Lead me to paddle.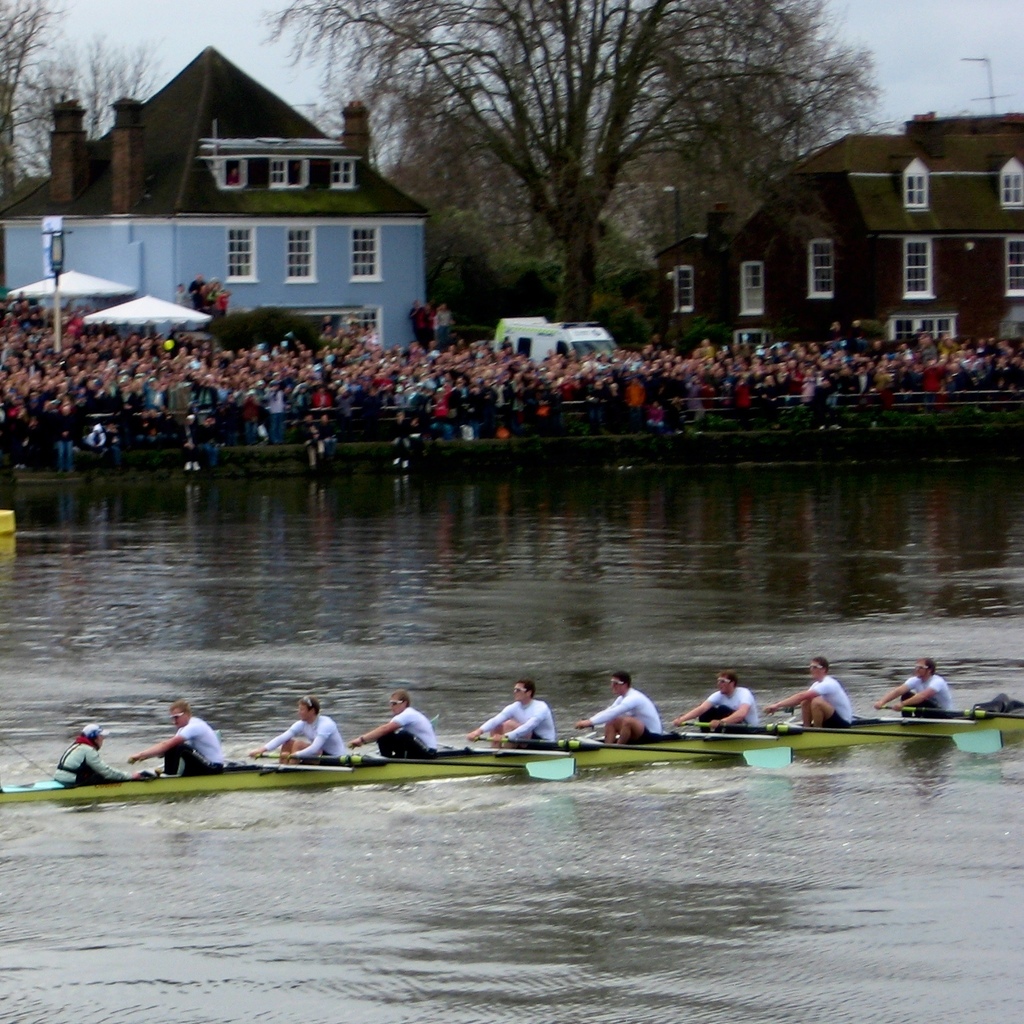
Lead to bbox=(556, 713, 655, 740).
